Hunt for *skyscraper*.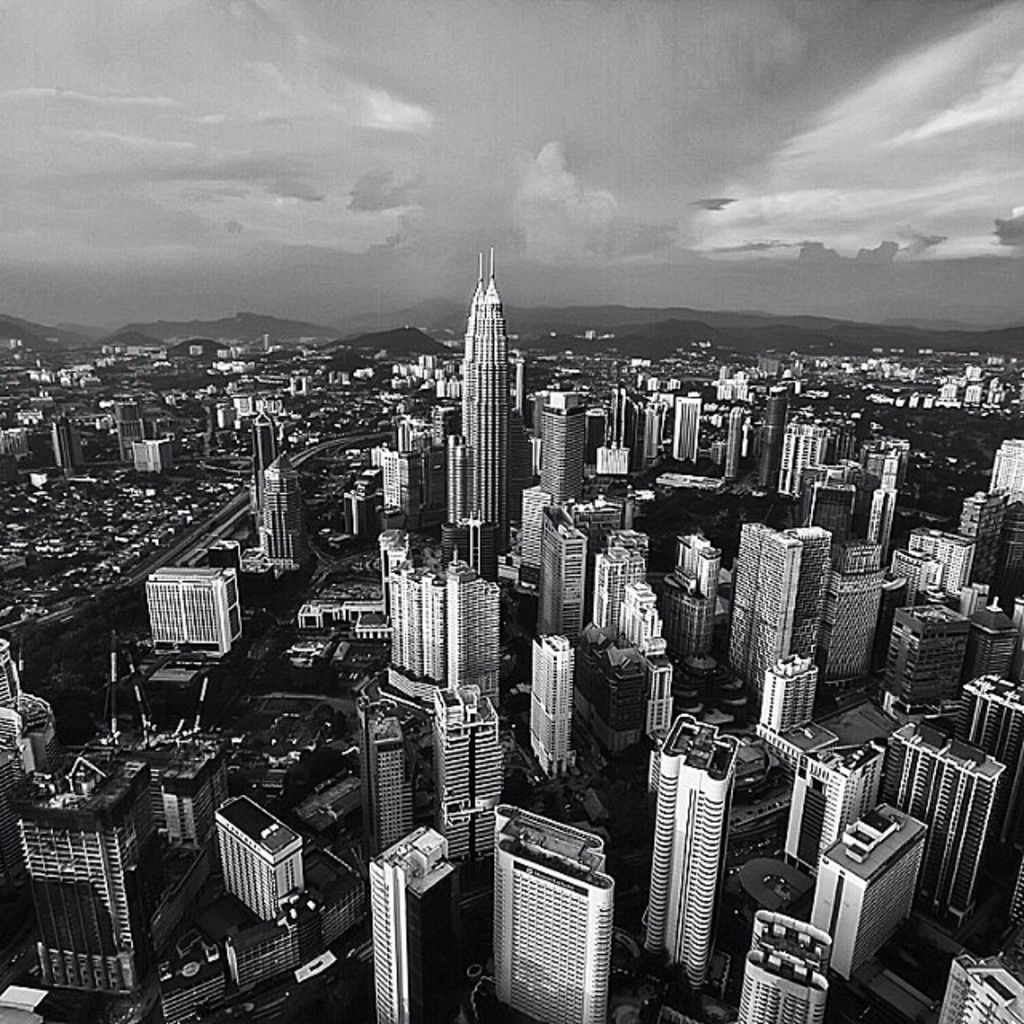
Hunted down at <box>8,754,155,995</box>.
